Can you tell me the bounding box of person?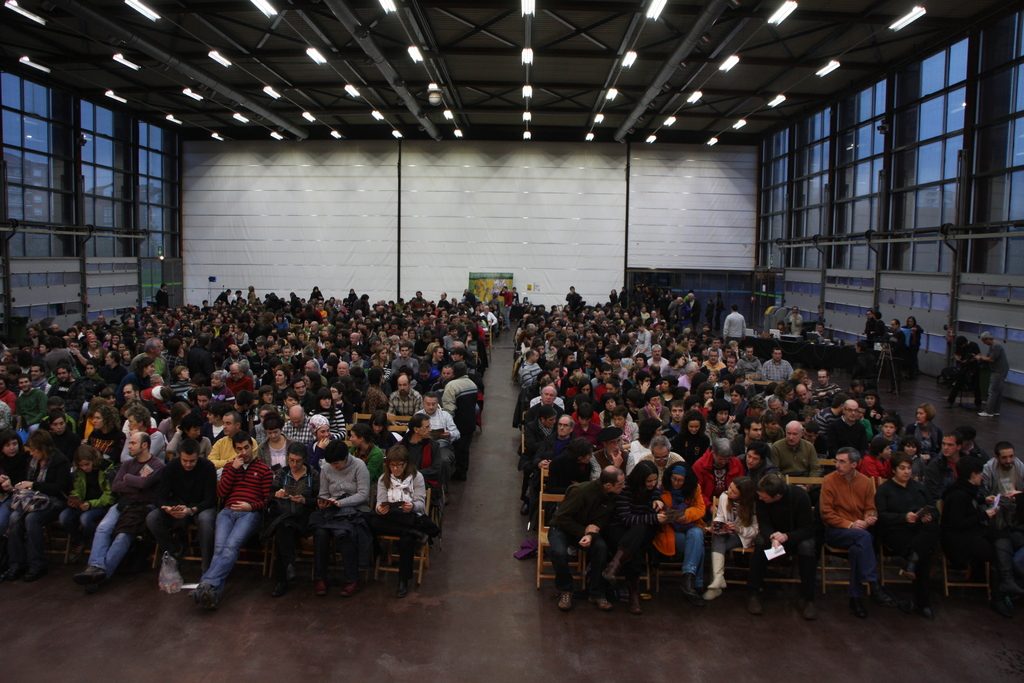
rect(303, 358, 326, 383).
